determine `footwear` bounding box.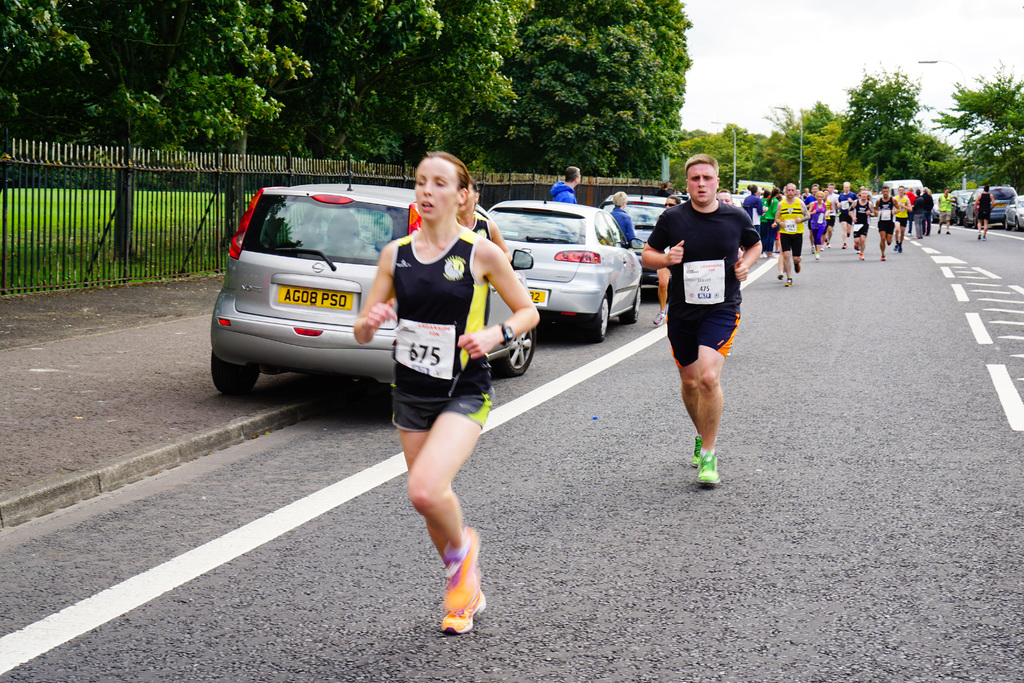
Determined: region(777, 271, 783, 280).
